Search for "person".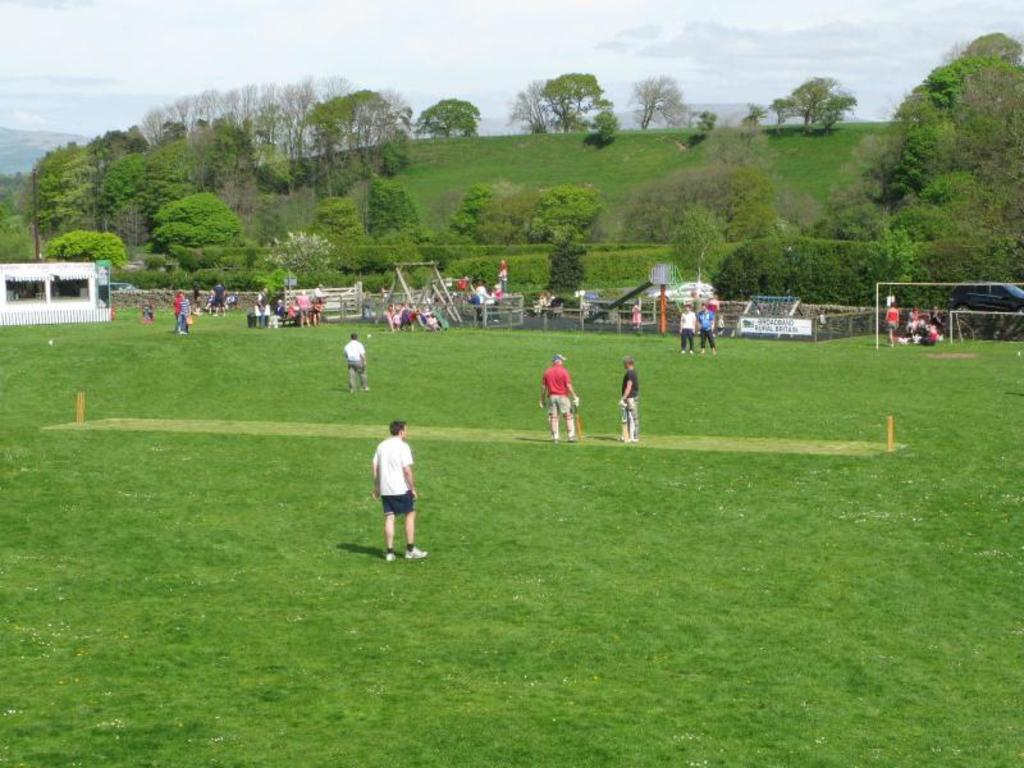
Found at {"left": 178, "top": 296, "right": 189, "bottom": 337}.
